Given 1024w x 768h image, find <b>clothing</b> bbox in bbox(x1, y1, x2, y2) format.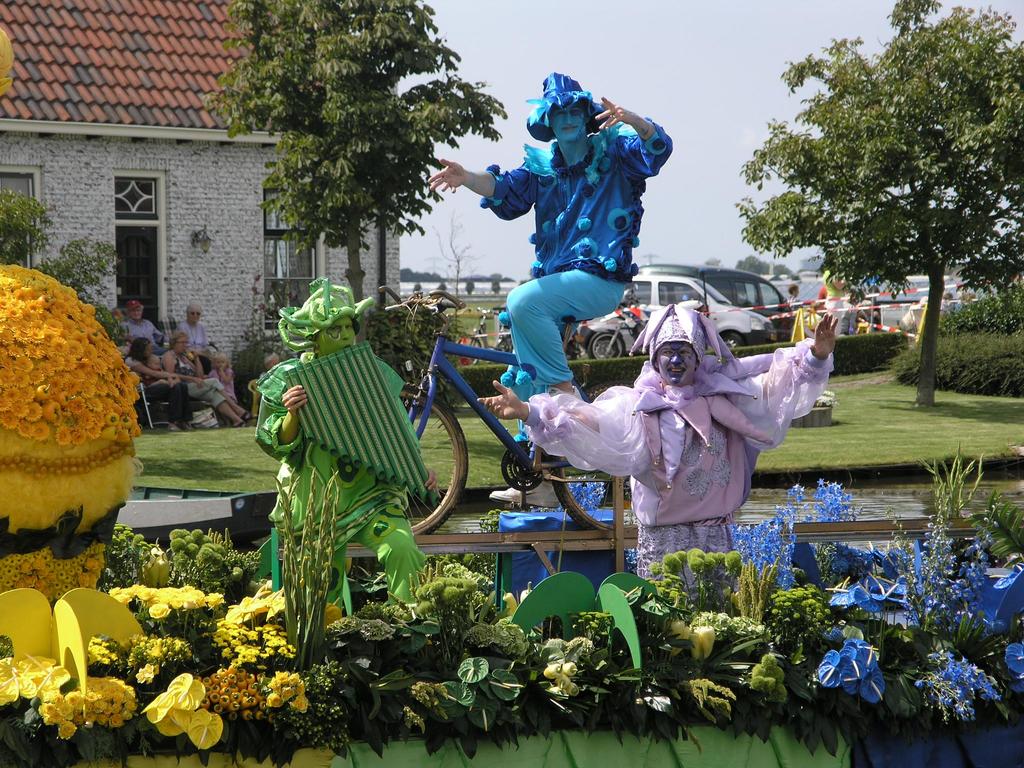
bbox(113, 316, 164, 347).
